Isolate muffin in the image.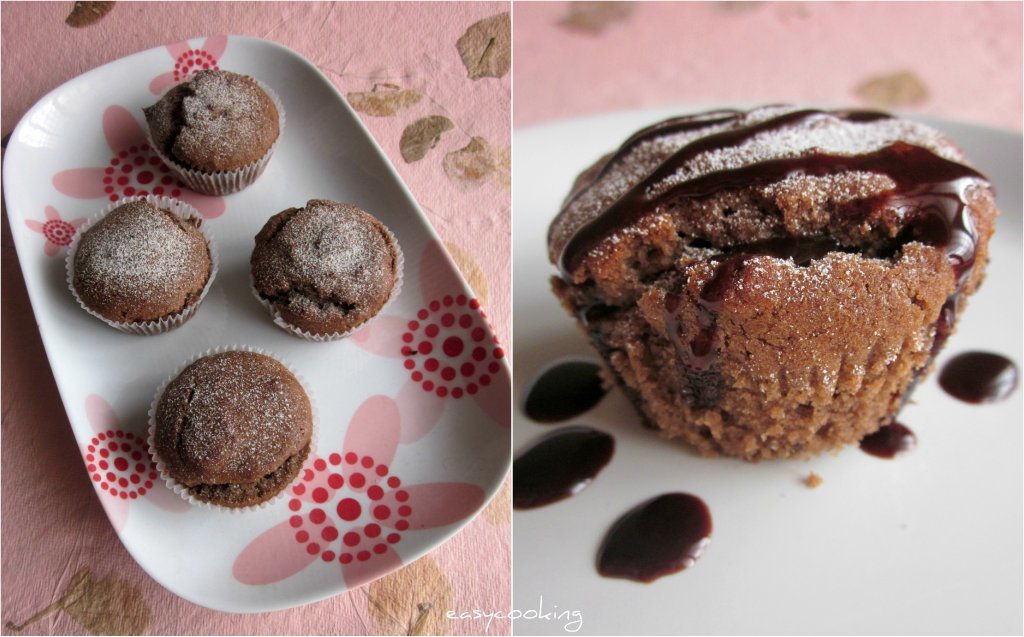
Isolated region: bbox=[249, 197, 409, 345].
